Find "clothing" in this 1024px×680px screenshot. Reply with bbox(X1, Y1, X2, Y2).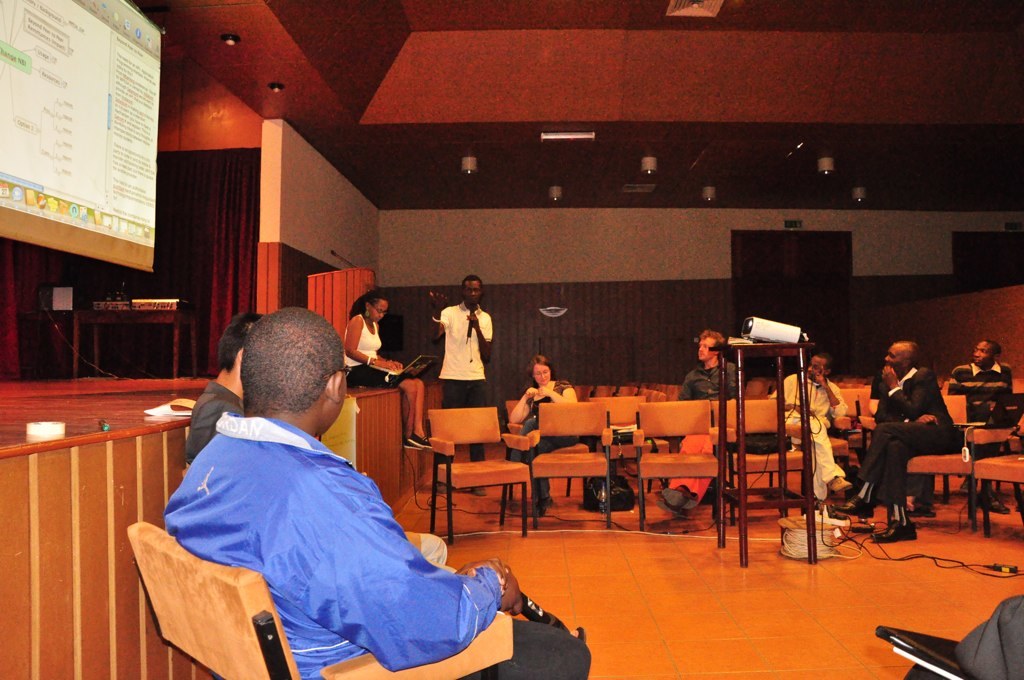
bbox(341, 320, 384, 363).
